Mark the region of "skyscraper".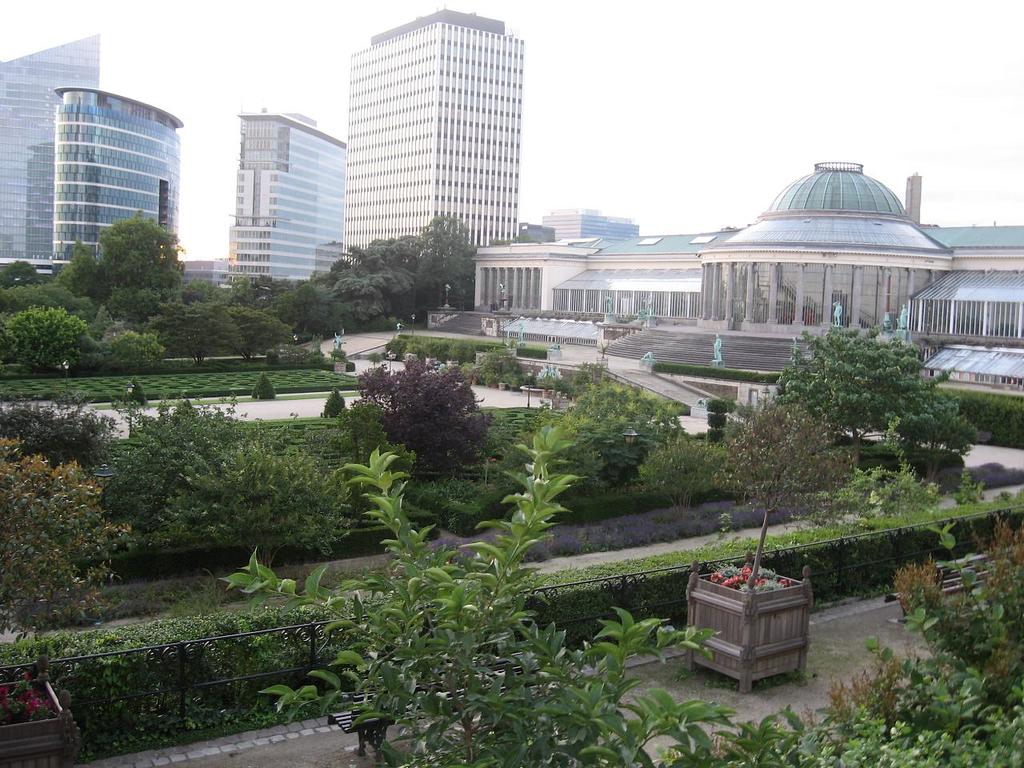
Region: left=193, top=88, right=342, bottom=284.
